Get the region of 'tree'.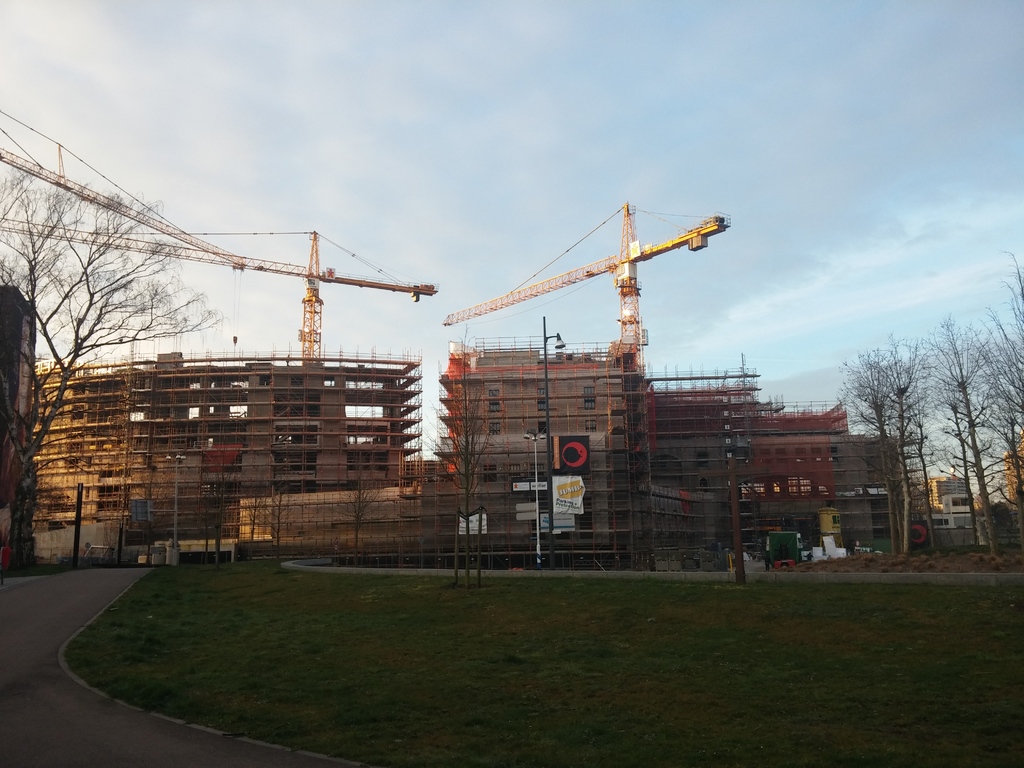
[x1=237, y1=476, x2=276, y2=559].
